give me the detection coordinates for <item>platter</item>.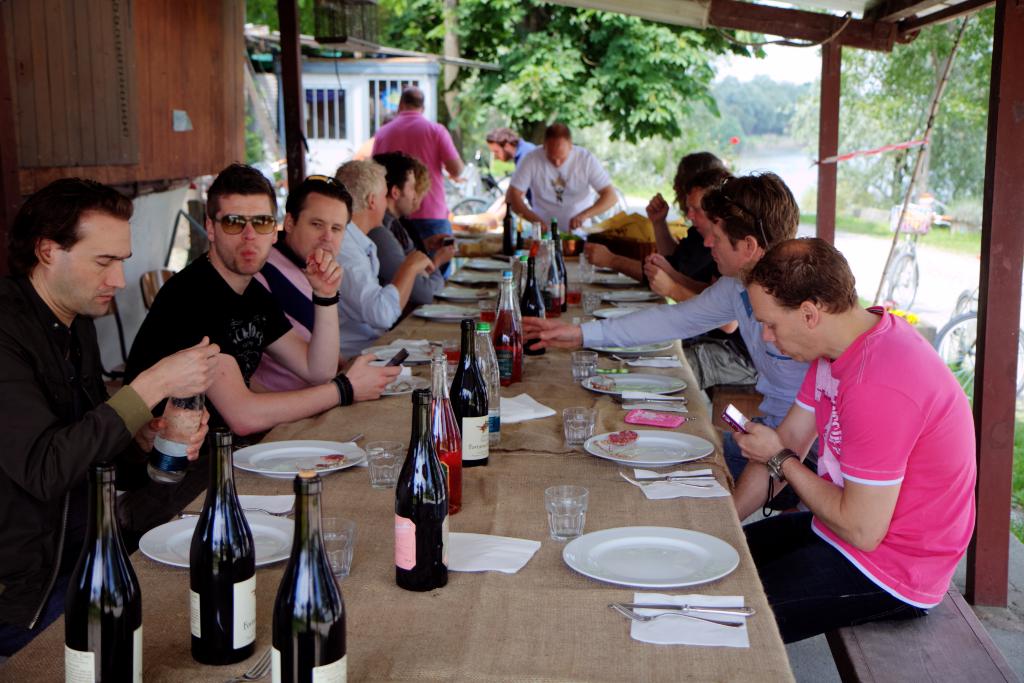
140, 518, 294, 563.
